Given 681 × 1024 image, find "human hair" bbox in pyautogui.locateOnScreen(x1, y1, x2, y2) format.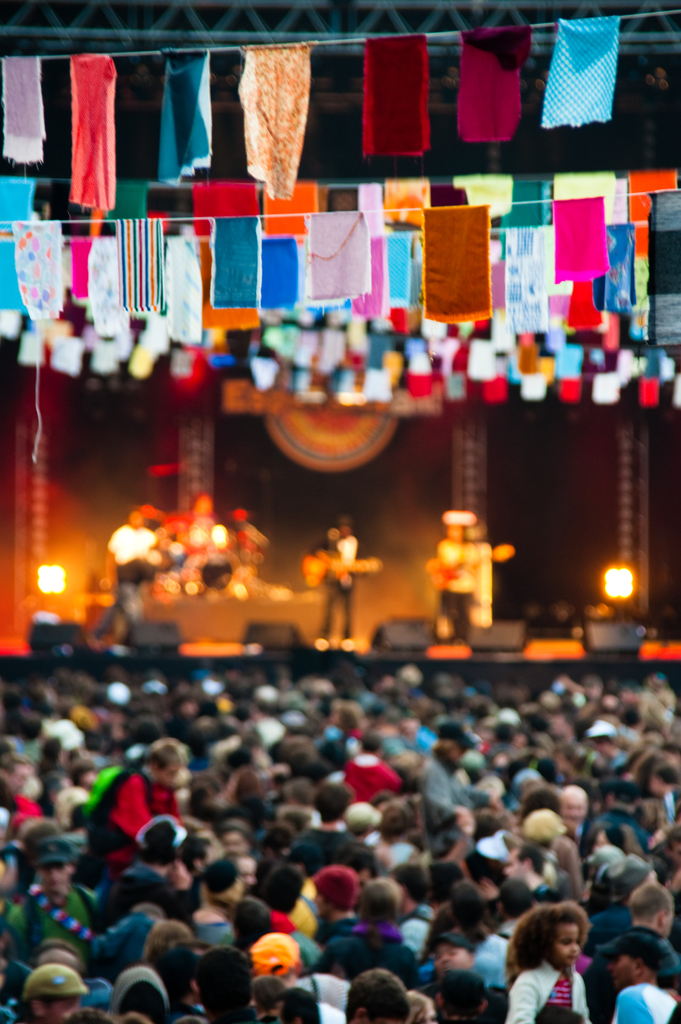
pyautogui.locateOnScreen(445, 872, 481, 922).
